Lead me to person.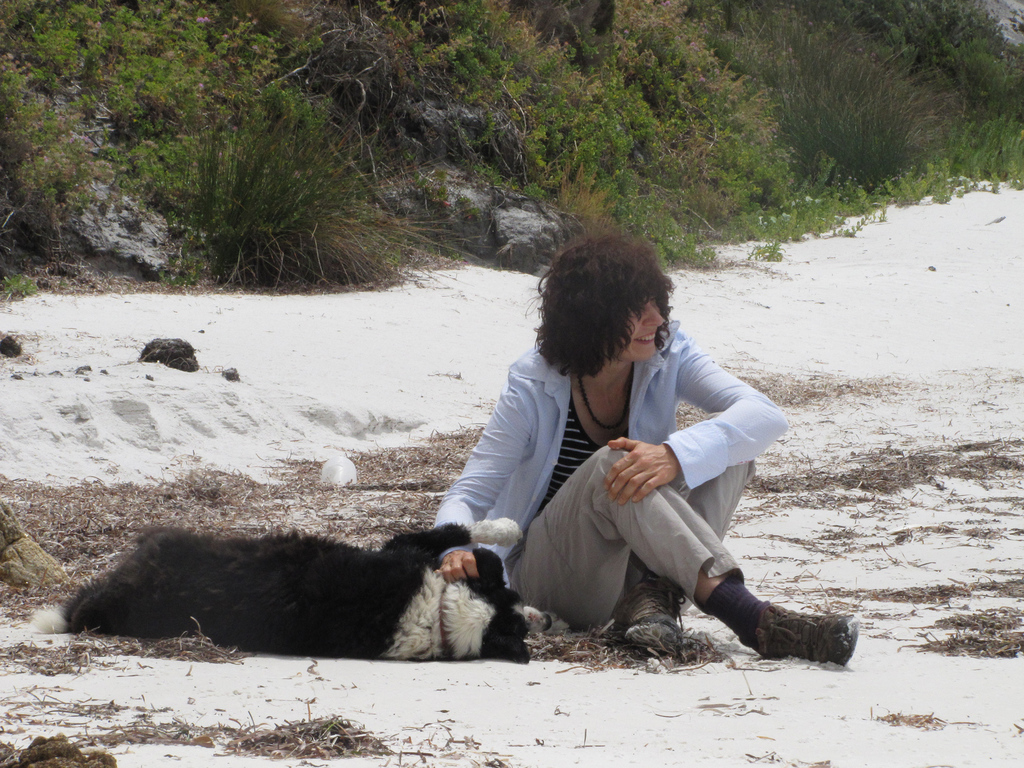
Lead to left=435, top=236, right=868, bottom=680.
